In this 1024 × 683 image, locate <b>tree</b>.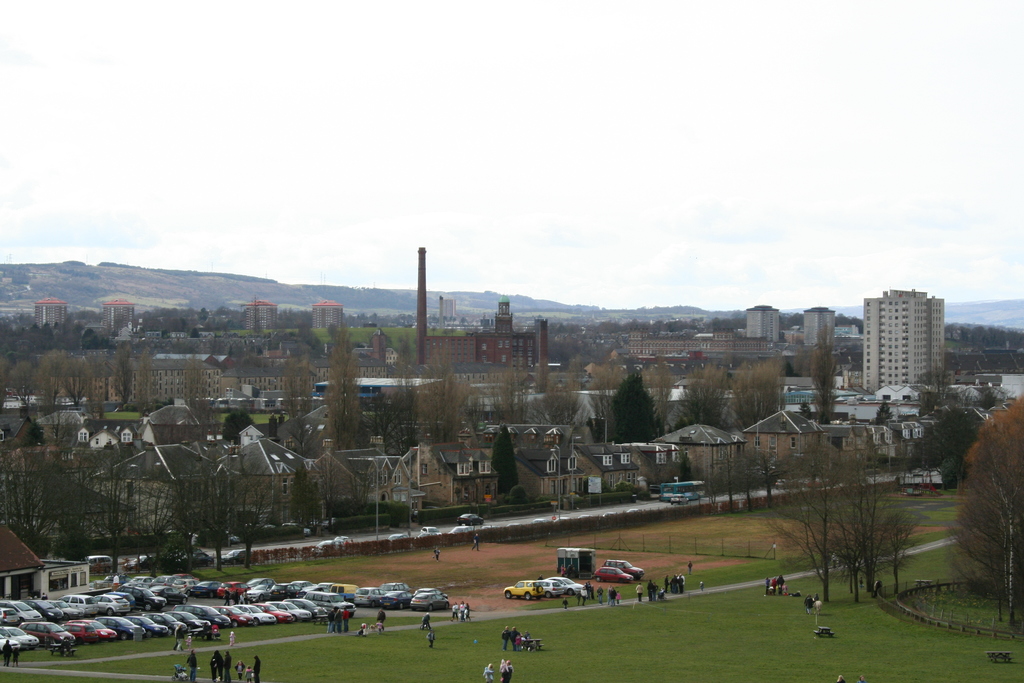
Bounding box: 388/377/428/448.
